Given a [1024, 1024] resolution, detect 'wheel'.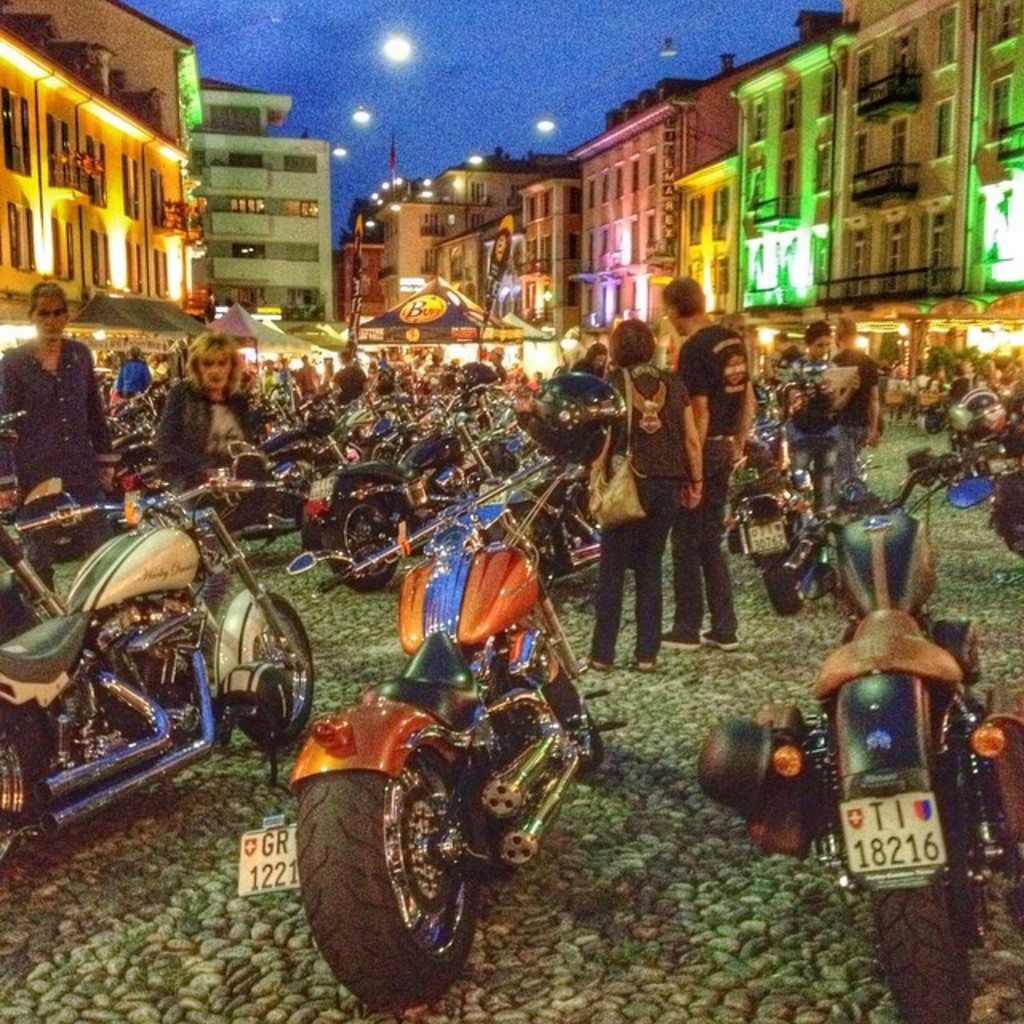
l=330, t=501, r=397, b=587.
